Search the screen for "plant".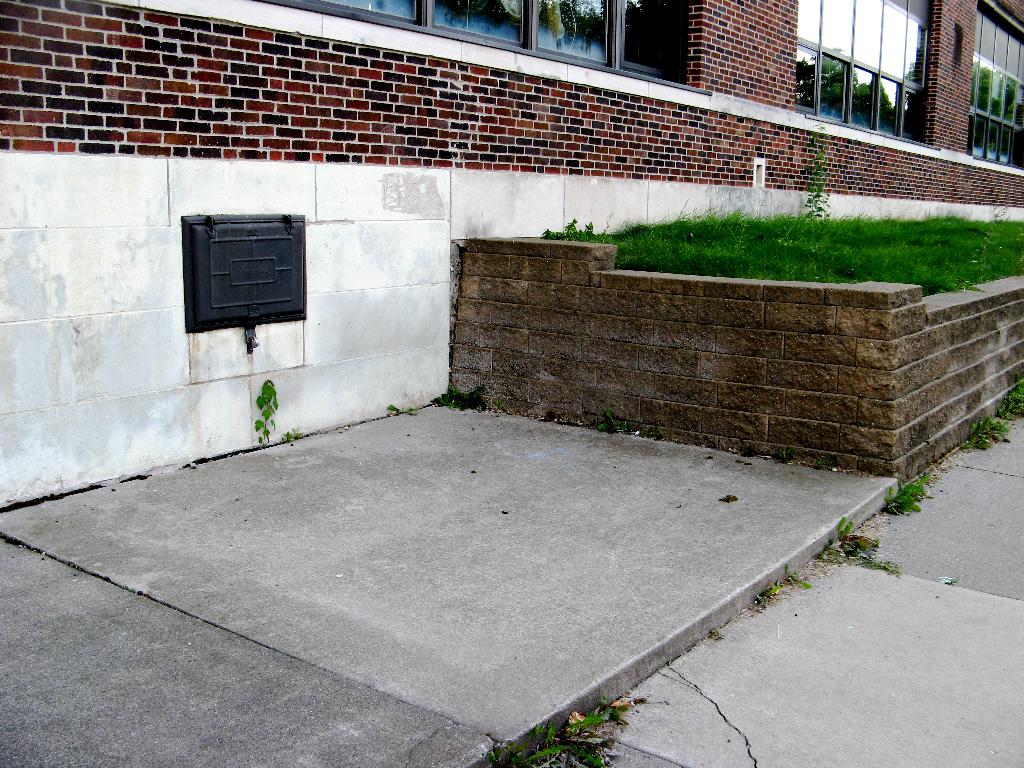
Found at (964, 413, 1006, 451).
